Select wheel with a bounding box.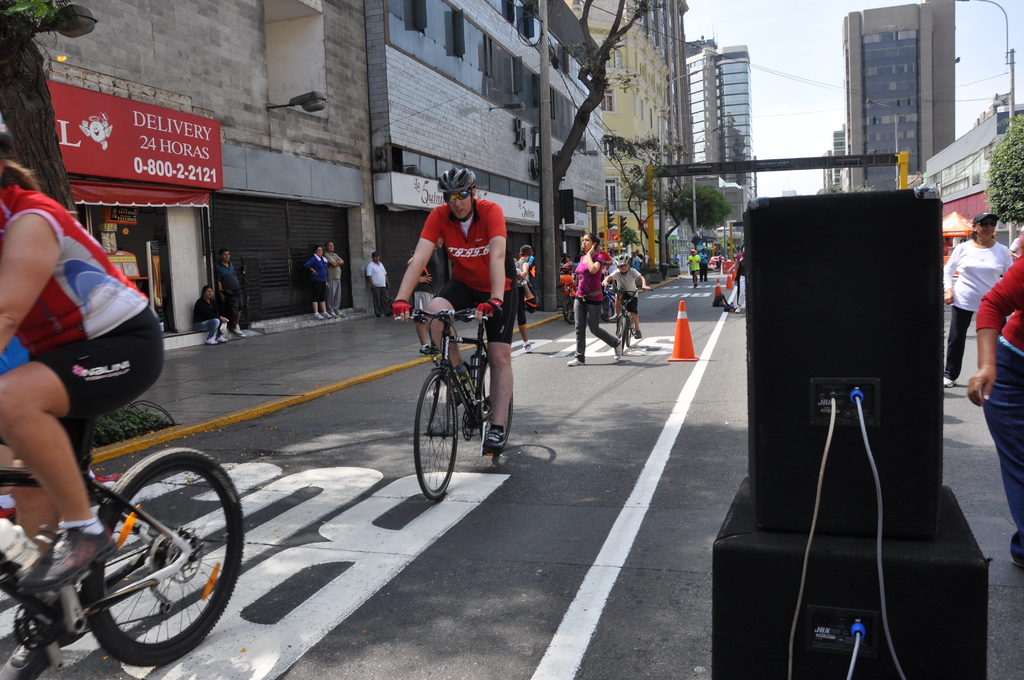
l=564, t=300, r=575, b=323.
